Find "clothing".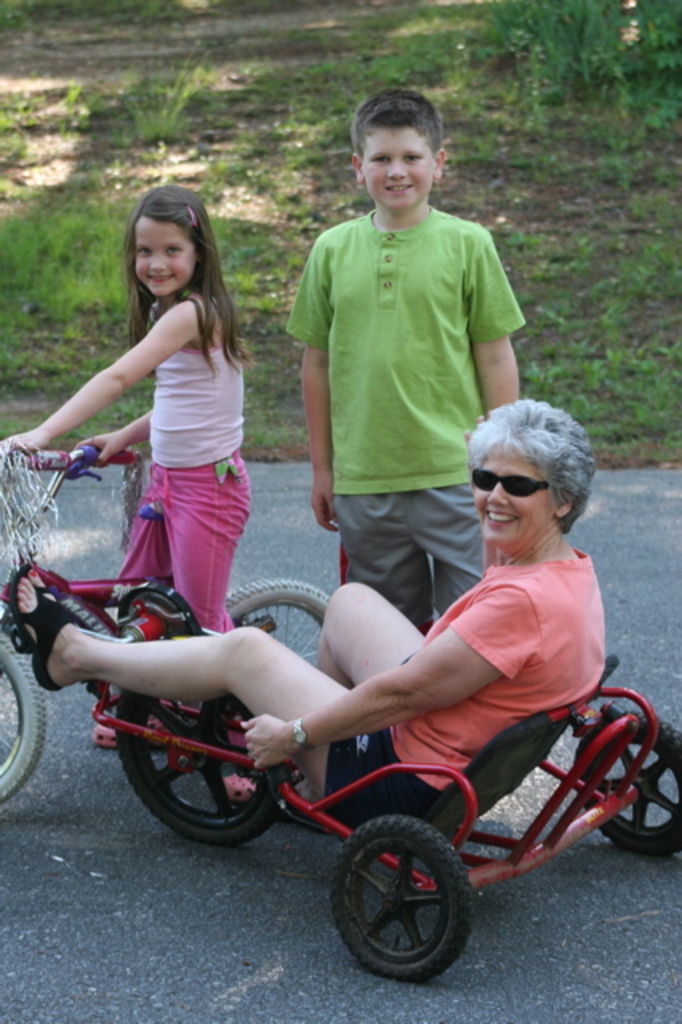
<bbox>319, 706, 448, 826</bbox>.
